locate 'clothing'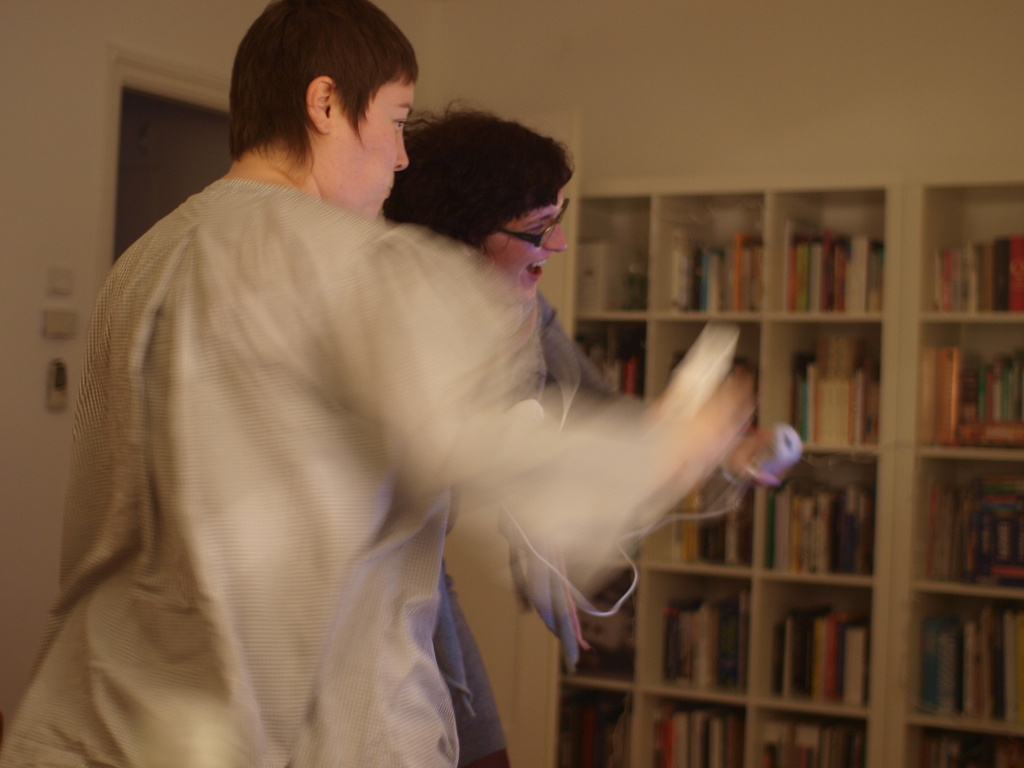
[left=65, top=157, right=822, bottom=766]
